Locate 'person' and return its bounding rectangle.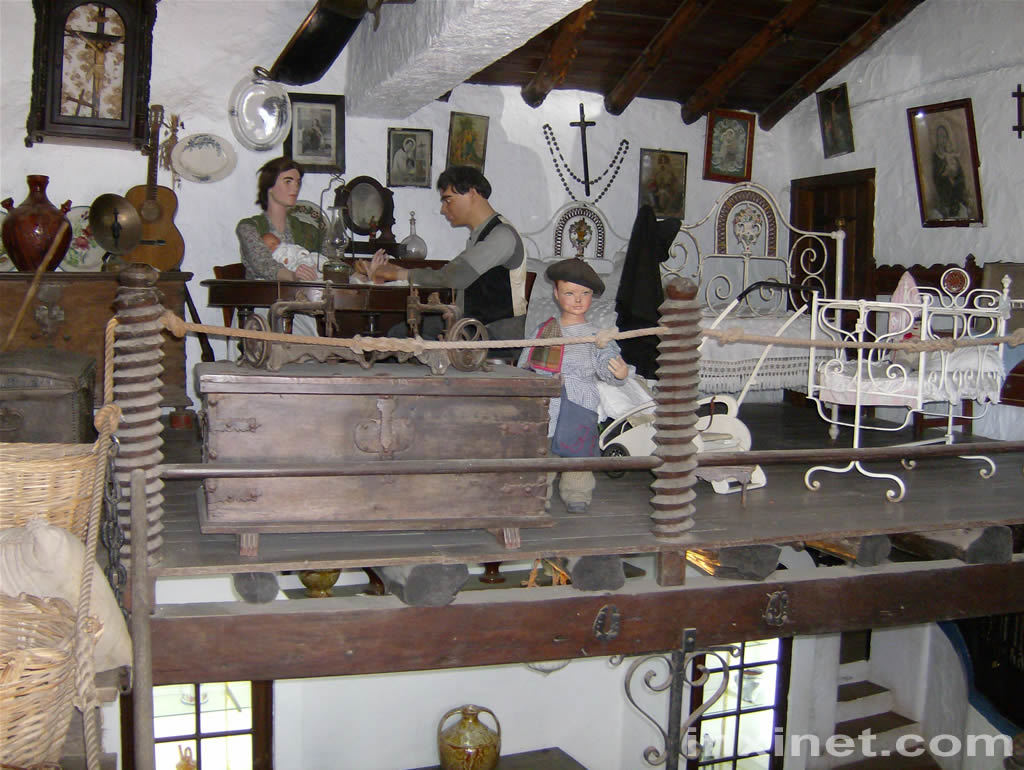
[260,231,330,278].
